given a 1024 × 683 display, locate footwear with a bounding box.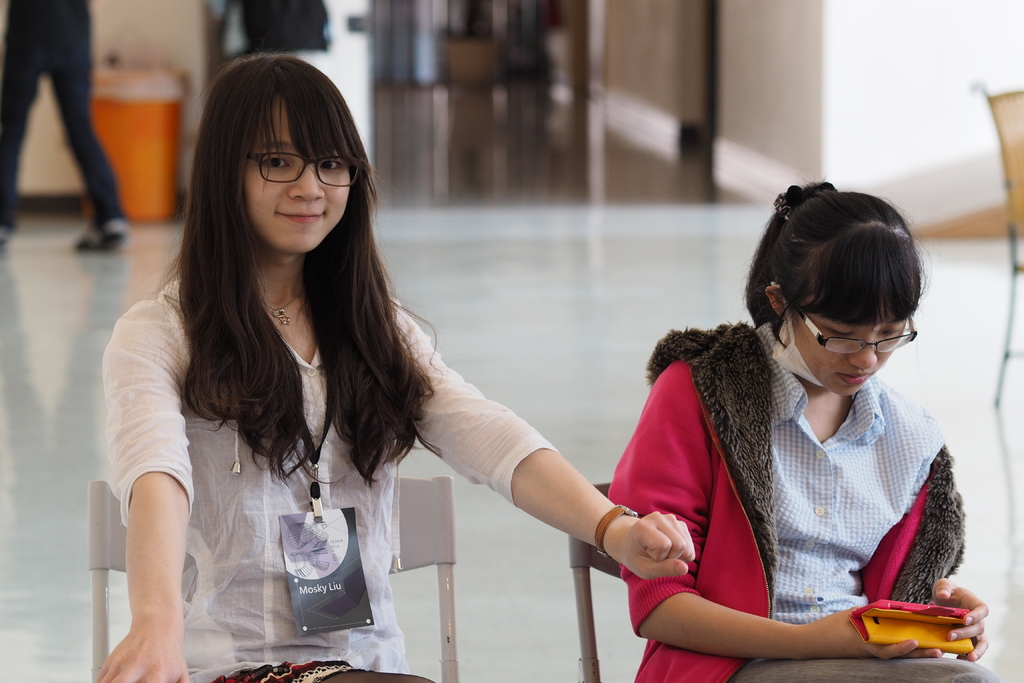
Located: (76,222,128,252).
